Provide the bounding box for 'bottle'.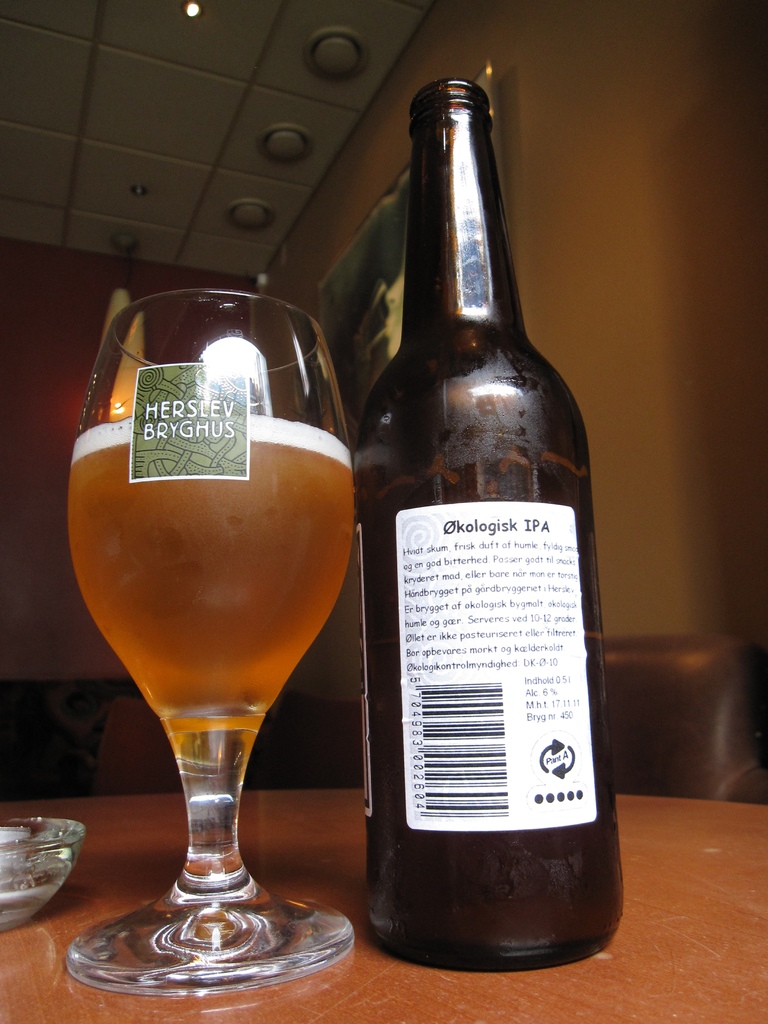
[left=348, top=84, right=609, bottom=942].
